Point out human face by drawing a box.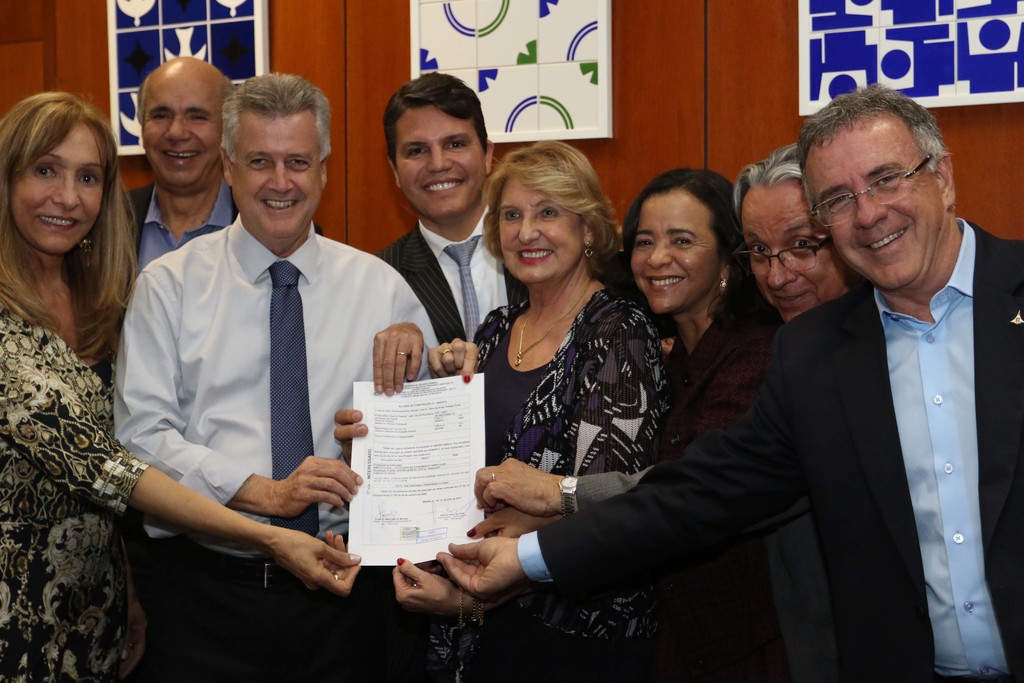
(x1=495, y1=172, x2=586, y2=284).
